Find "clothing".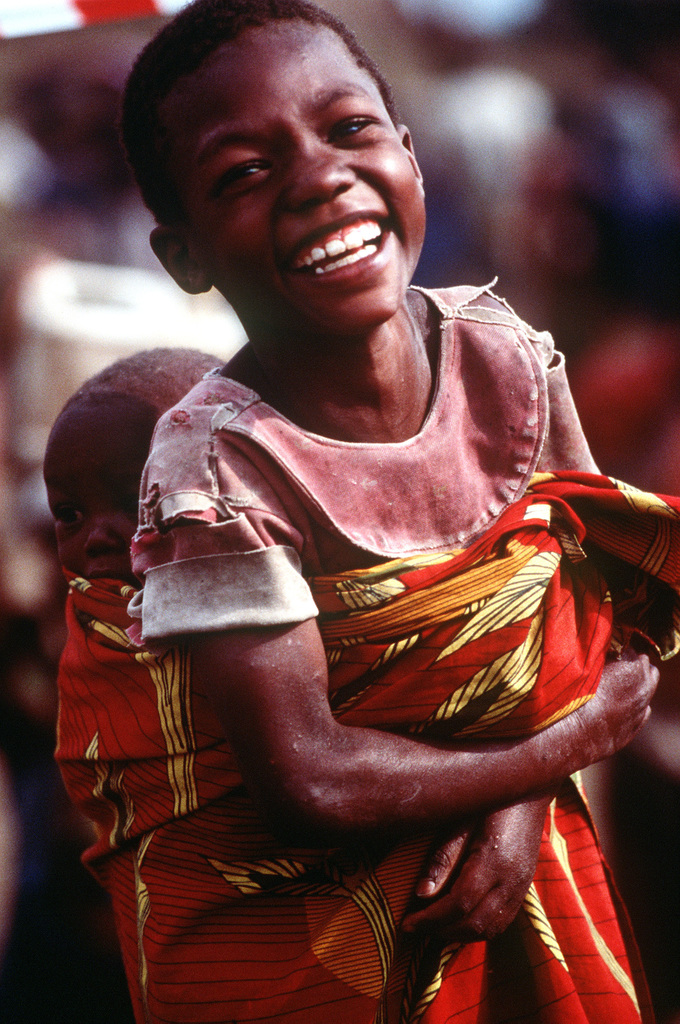
<region>134, 275, 601, 637</region>.
